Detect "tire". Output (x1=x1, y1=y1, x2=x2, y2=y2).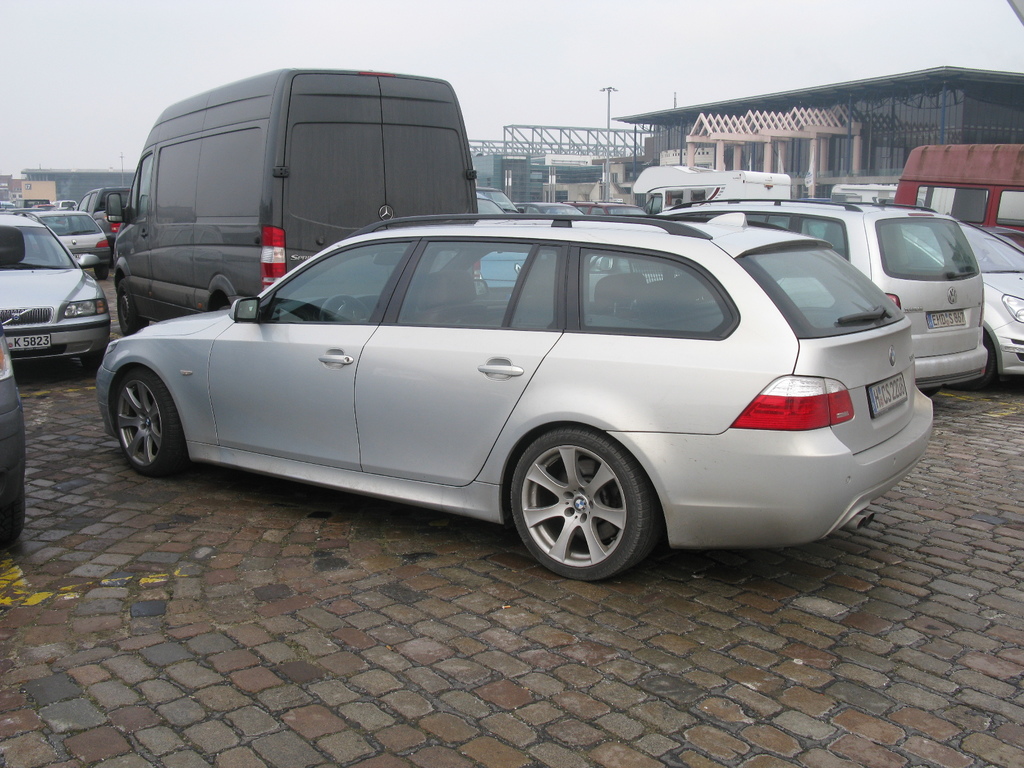
(x1=93, y1=266, x2=104, y2=278).
